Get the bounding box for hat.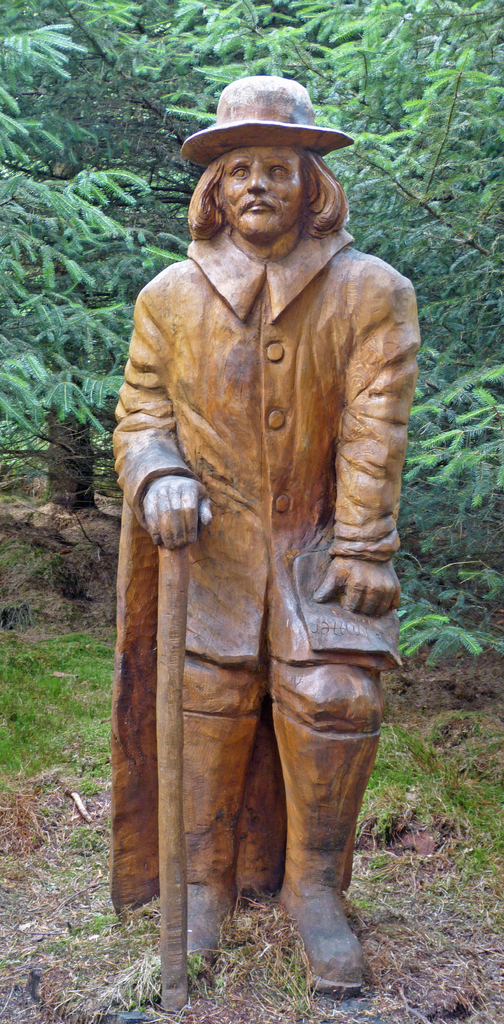
<region>183, 74, 353, 170</region>.
